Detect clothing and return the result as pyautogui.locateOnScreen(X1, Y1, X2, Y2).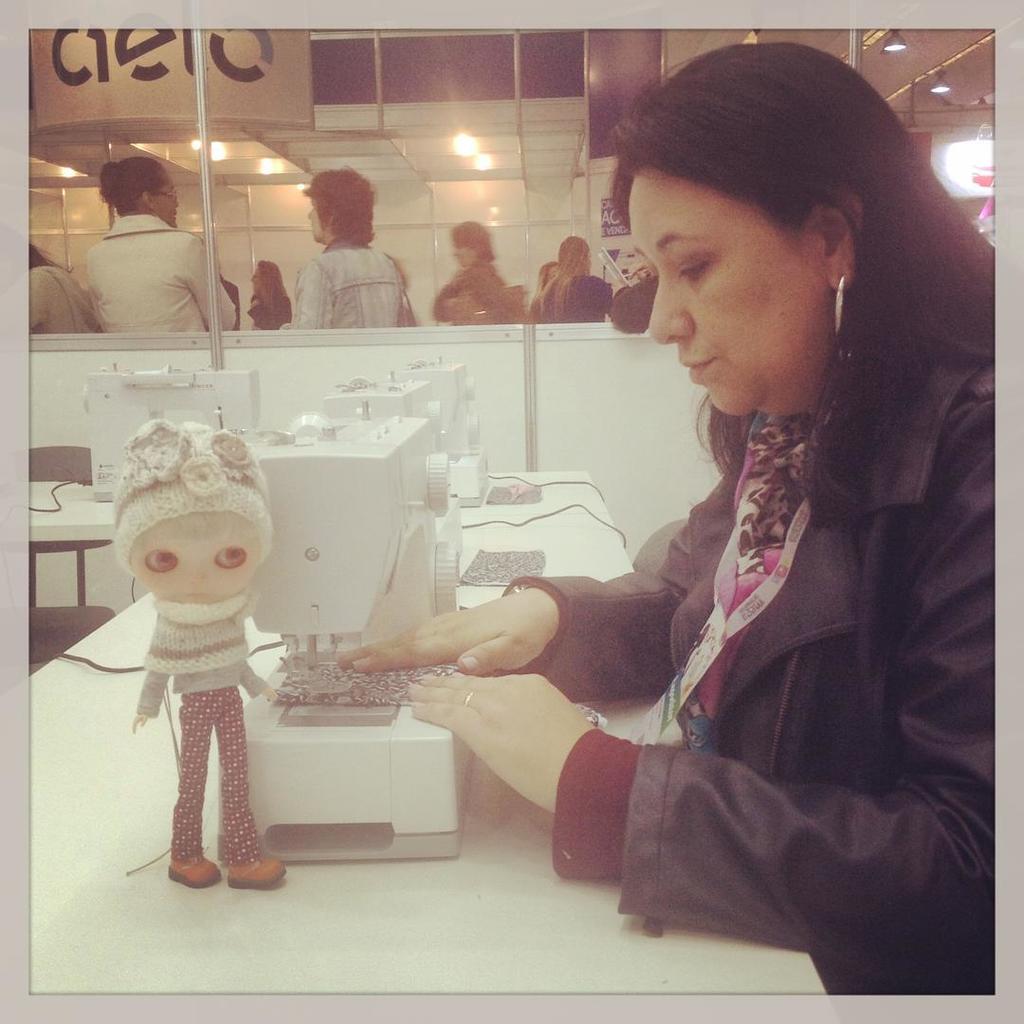
pyautogui.locateOnScreen(137, 604, 265, 859).
